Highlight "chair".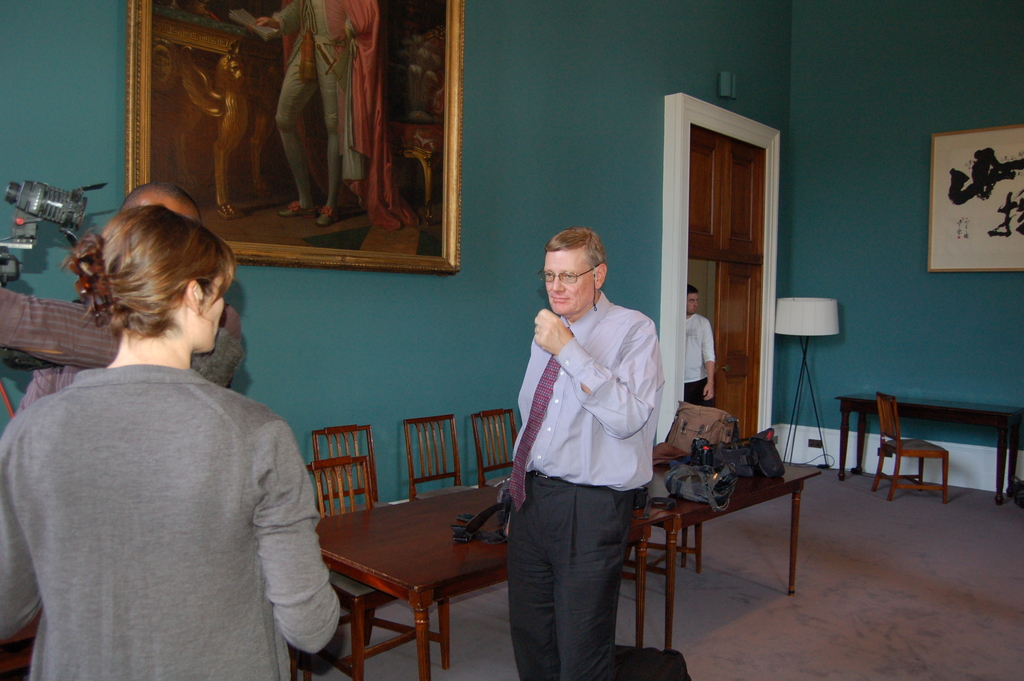
Highlighted region: {"left": 872, "top": 390, "right": 949, "bottom": 500}.
